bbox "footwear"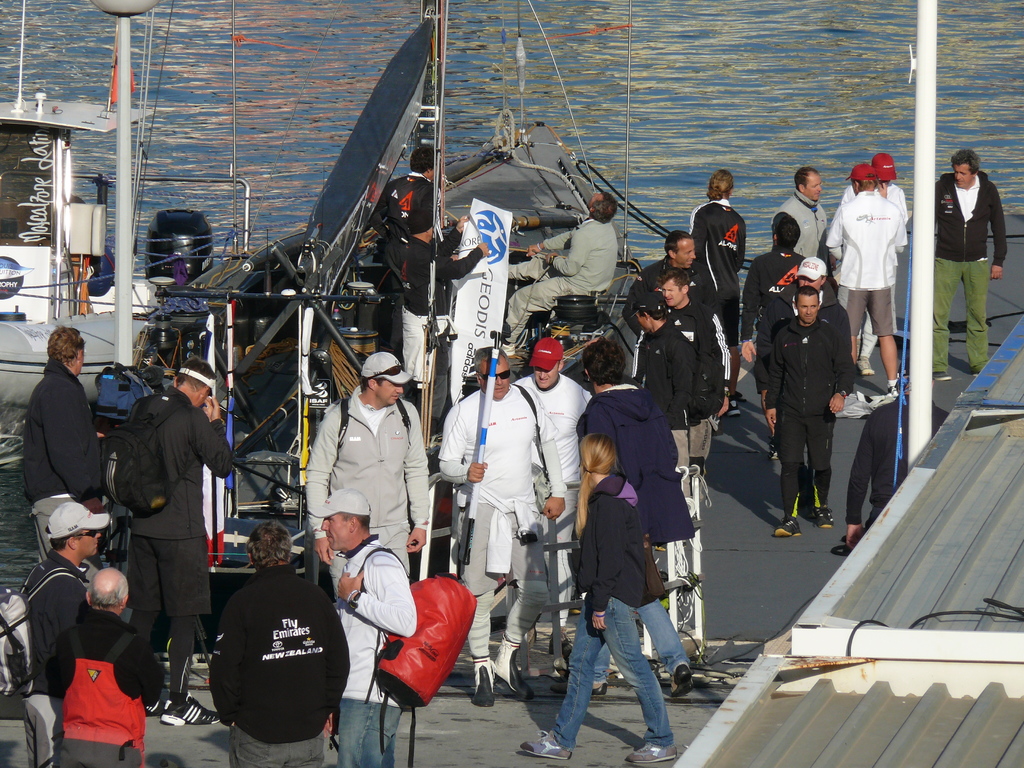
locate(518, 729, 571, 760)
